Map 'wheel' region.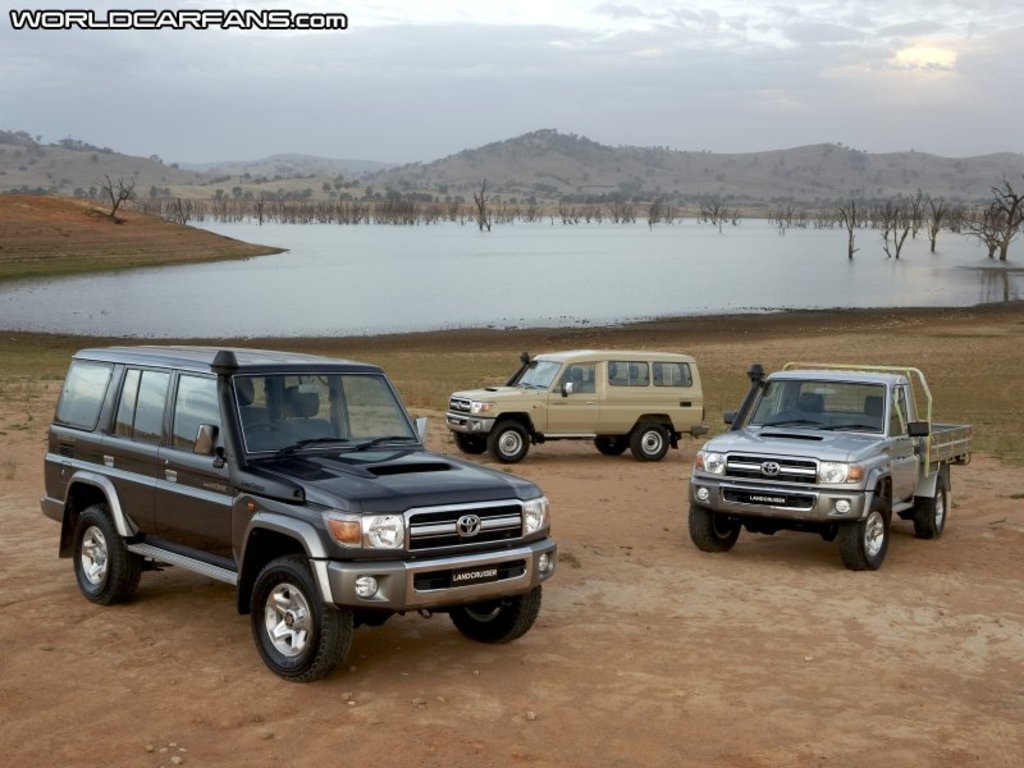
Mapped to BBox(449, 589, 541, 646).
